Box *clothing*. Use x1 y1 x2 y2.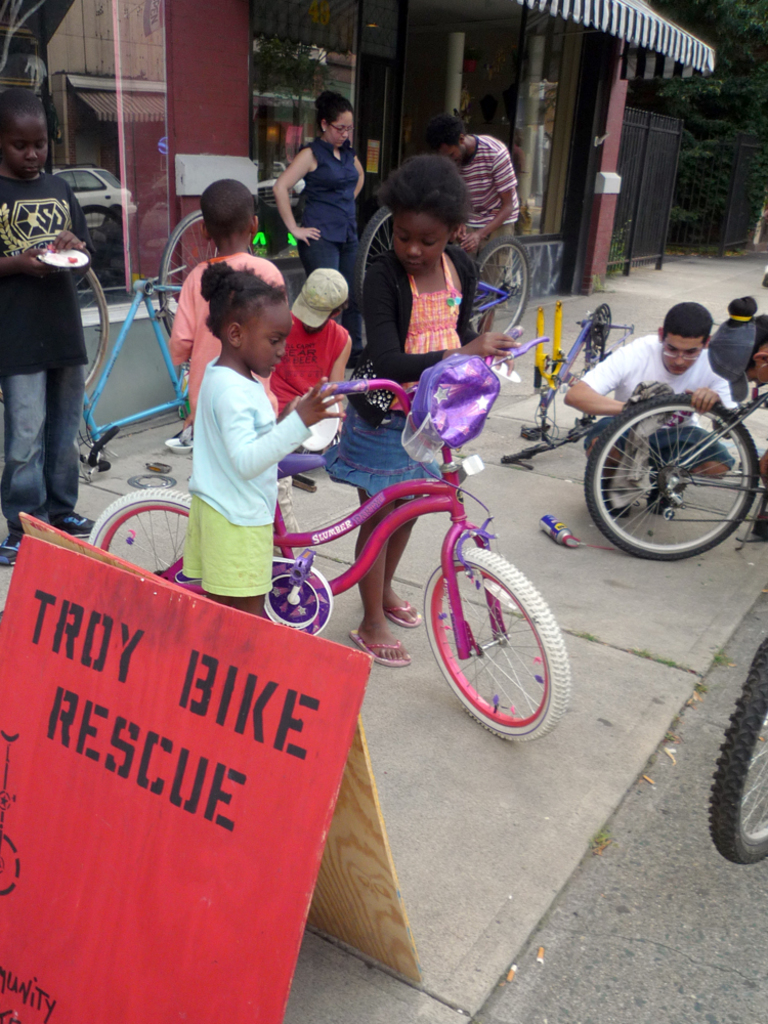
461 135 519 293.
